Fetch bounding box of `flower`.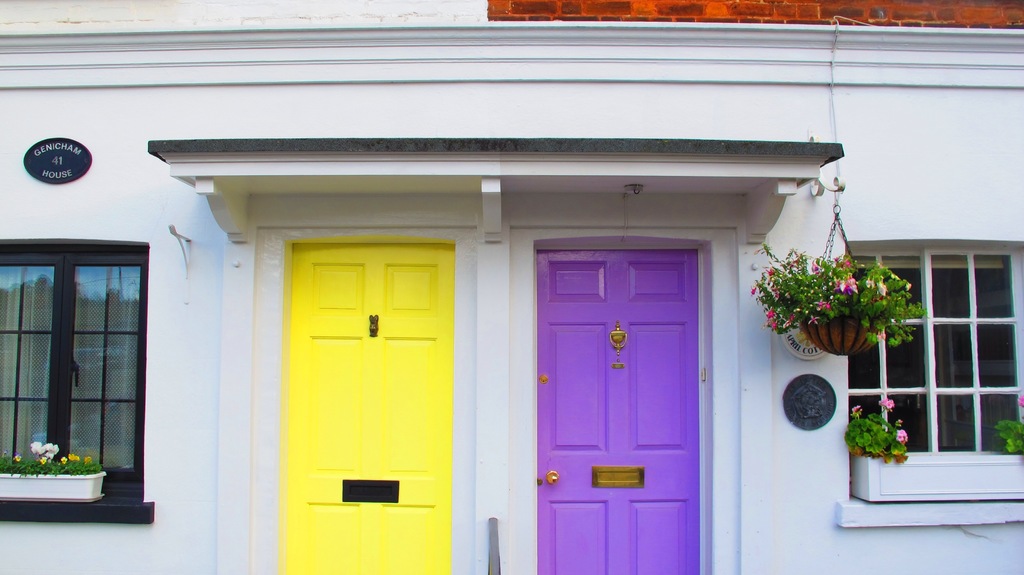
Bbox: 82 455 95 464.
